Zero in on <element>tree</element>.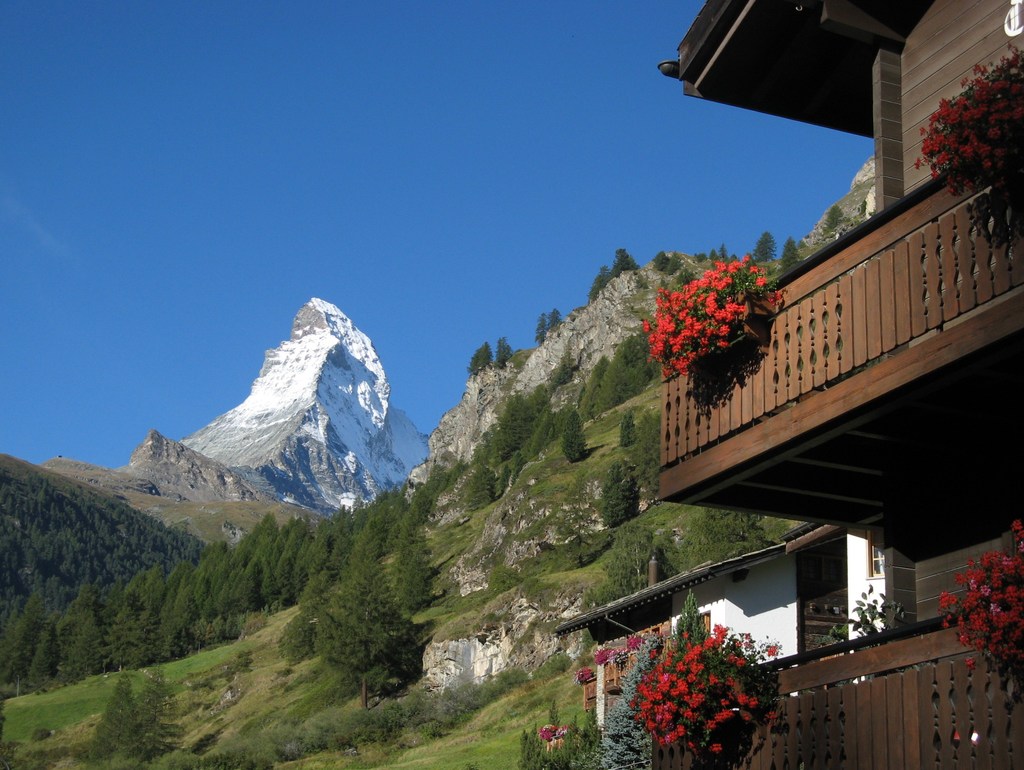
Zeroed in: <bbox>601, 456, 650, 528</bbox>.
